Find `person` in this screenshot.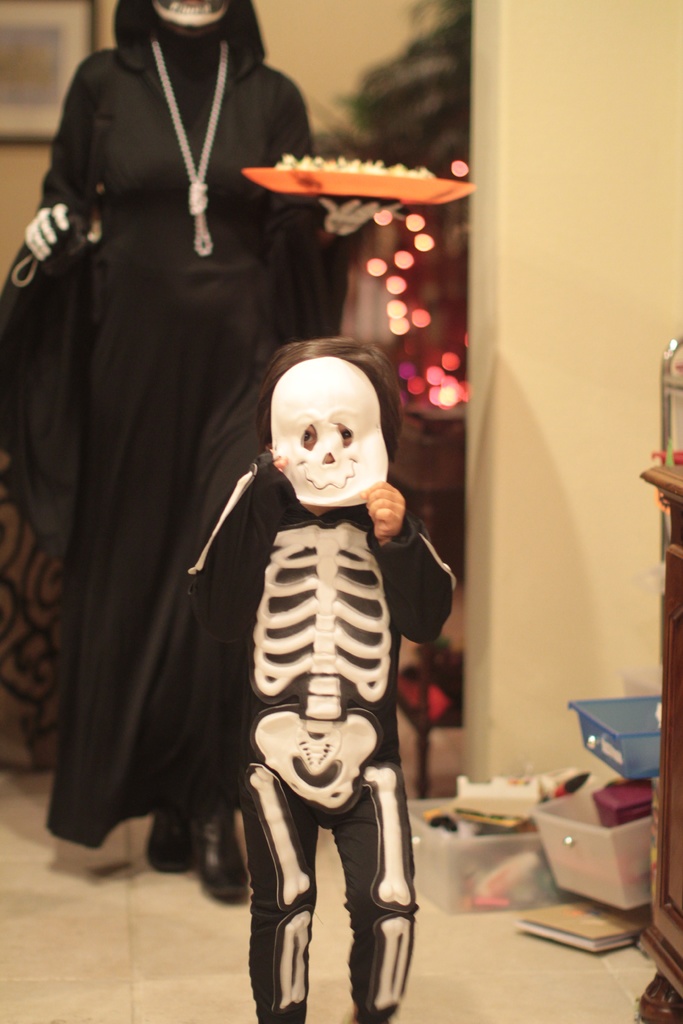
The bounding box for `person` is box=[0, 0, 411, 879].
